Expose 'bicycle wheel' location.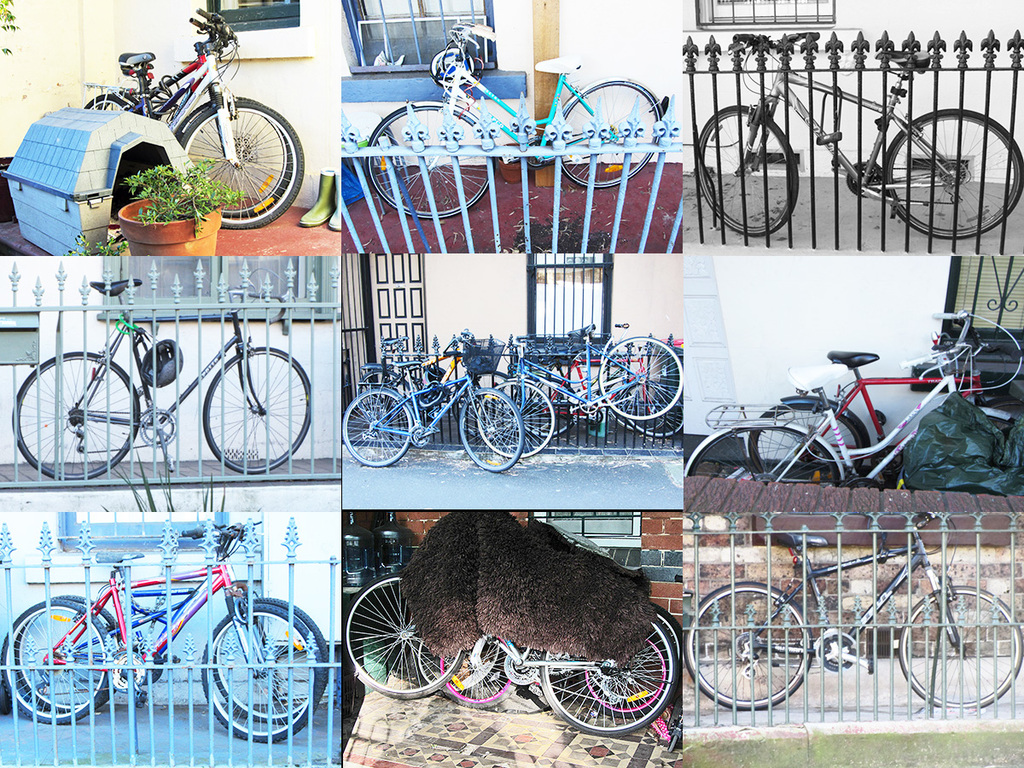
Exposed at 881:108:1023:240.
